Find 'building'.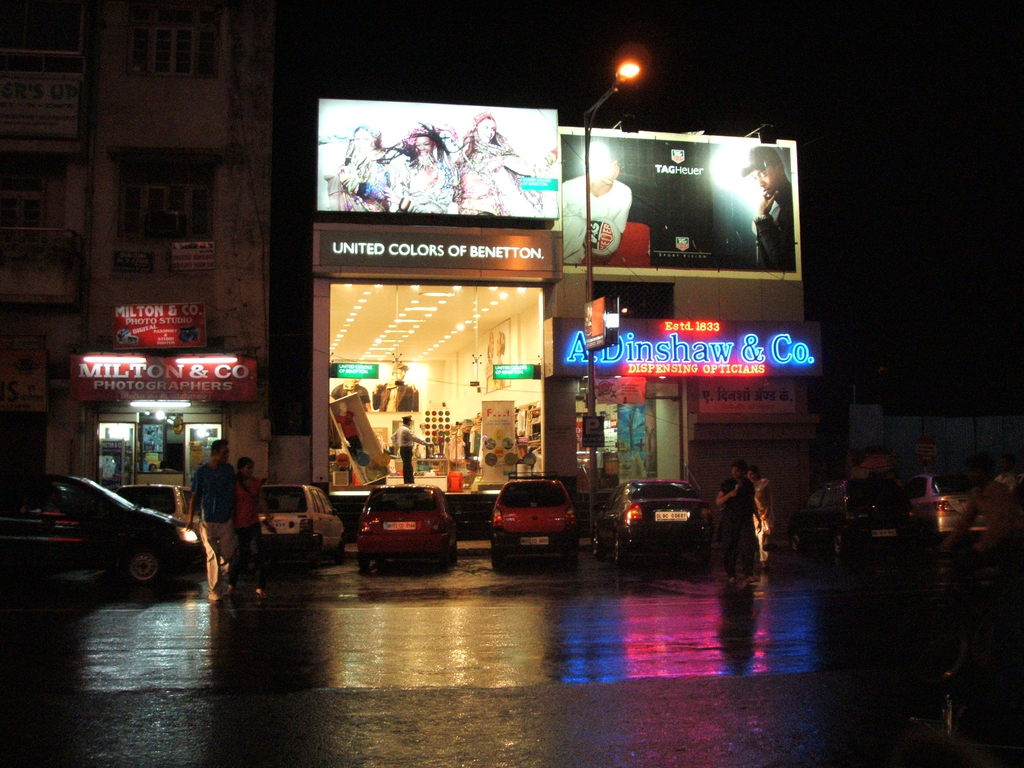
300,92,826,548.
